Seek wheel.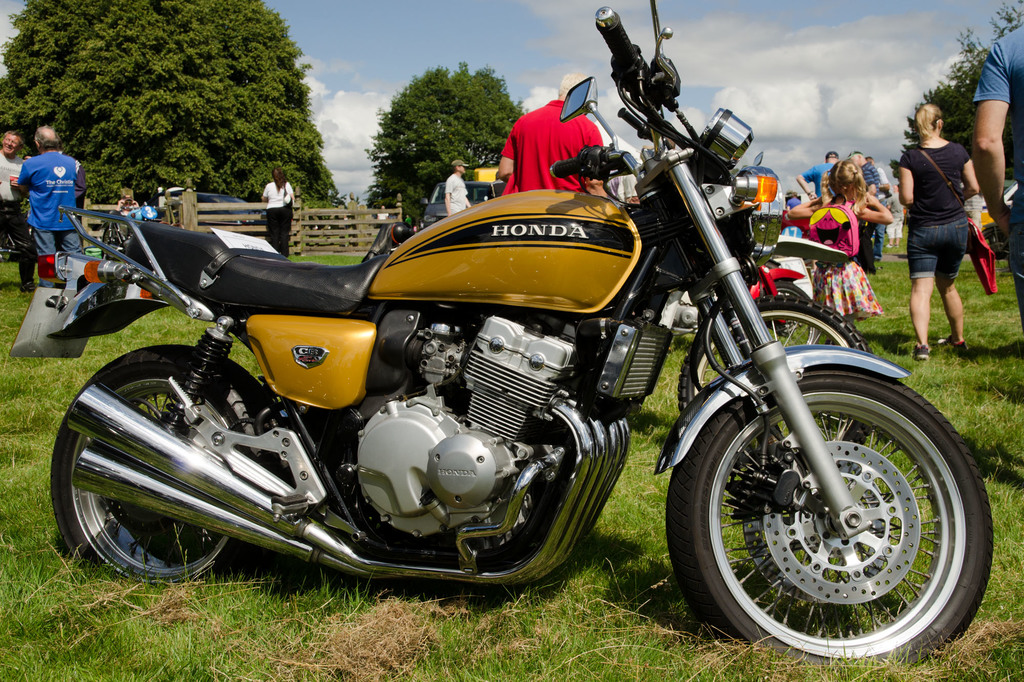
(49,345,272,587).
